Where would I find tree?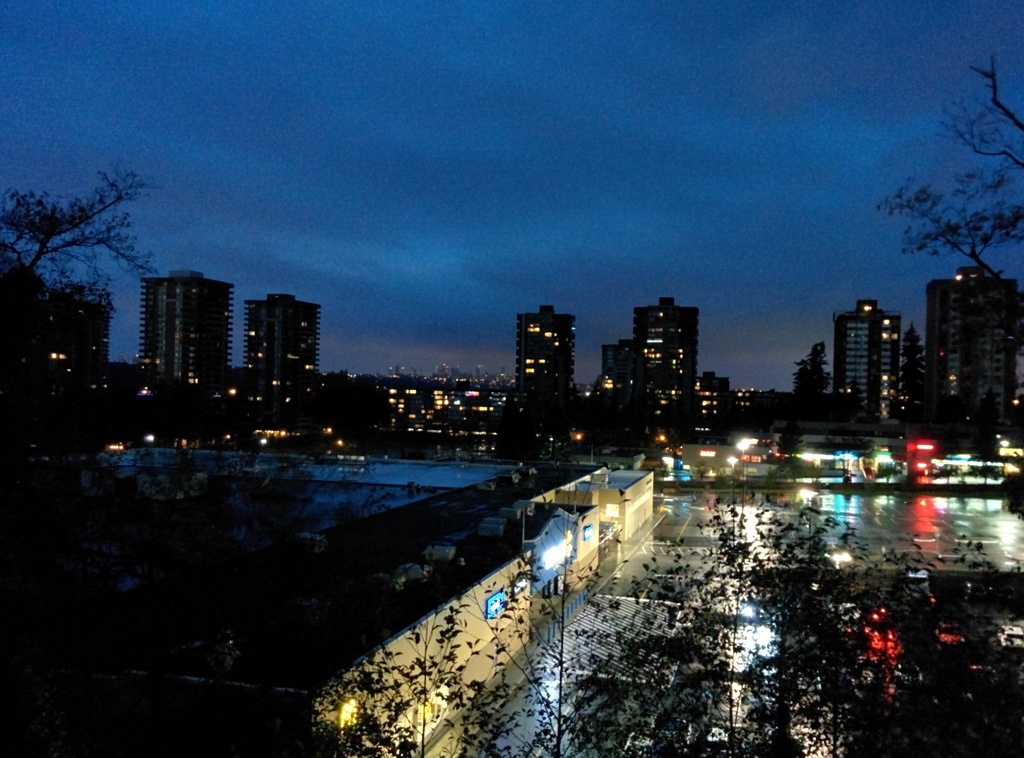
At (left=15, top=136, right=154, bottom=382).
